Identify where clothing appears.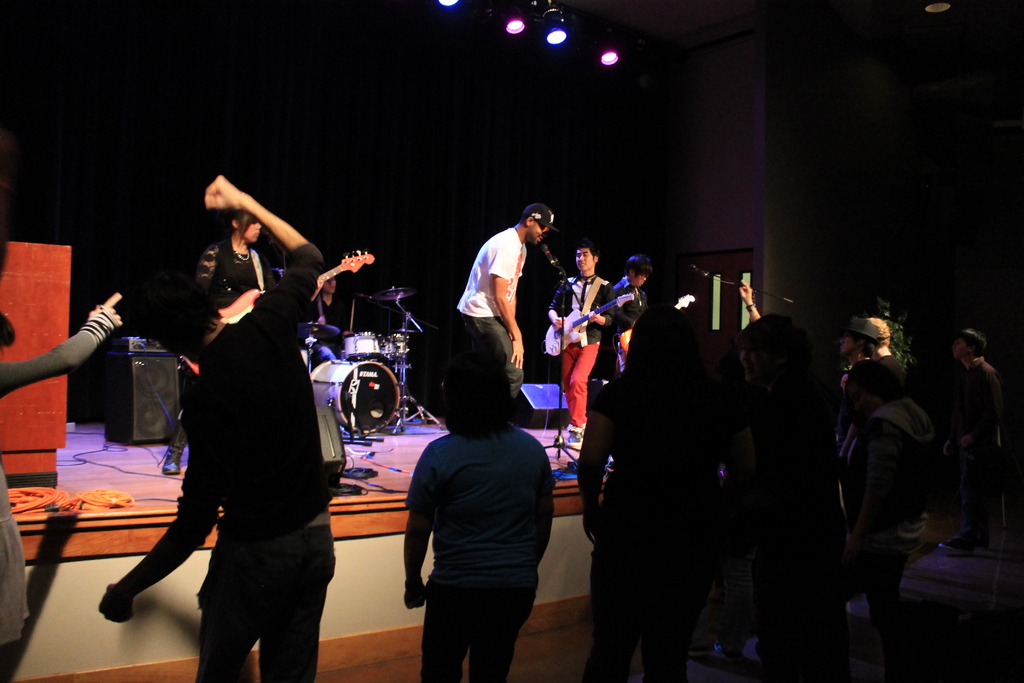
Appears at <region>323, 279, 366, 407</region>.
